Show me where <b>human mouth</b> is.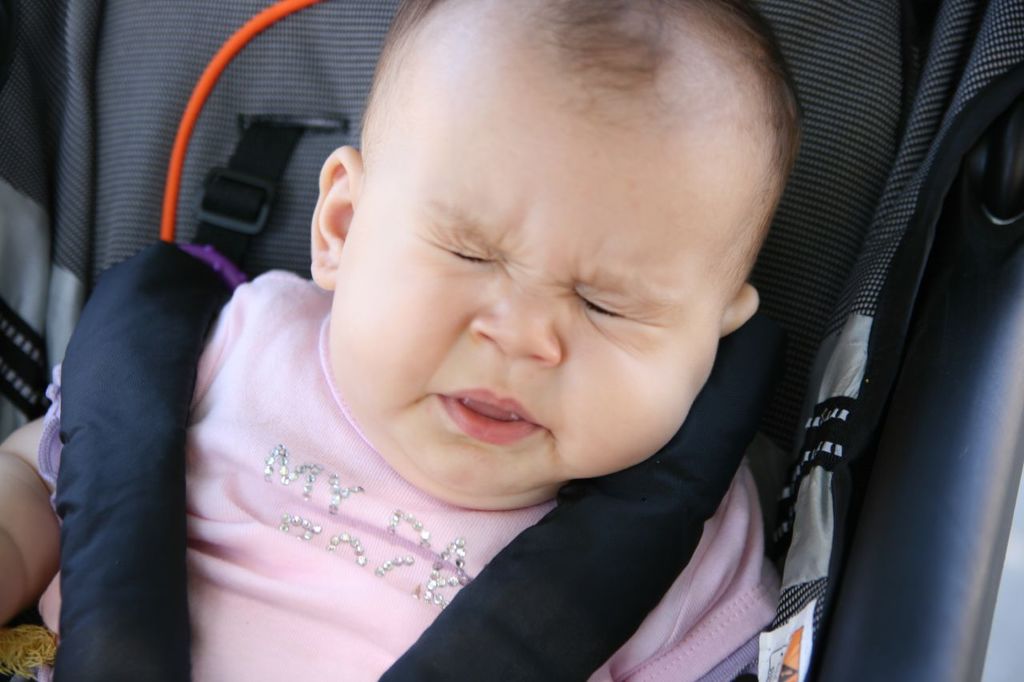
<b>human mouth</b> is at <box>438,377,550,445</box>.
